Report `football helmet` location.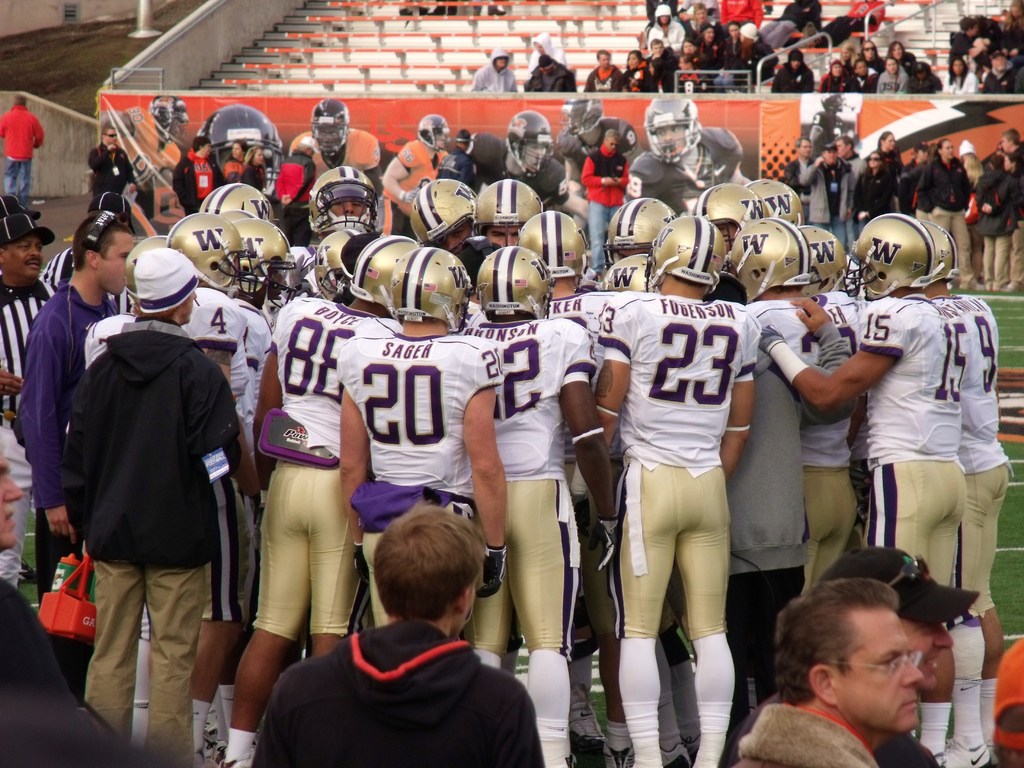
Report: <box>479,246,559,320</box>.
